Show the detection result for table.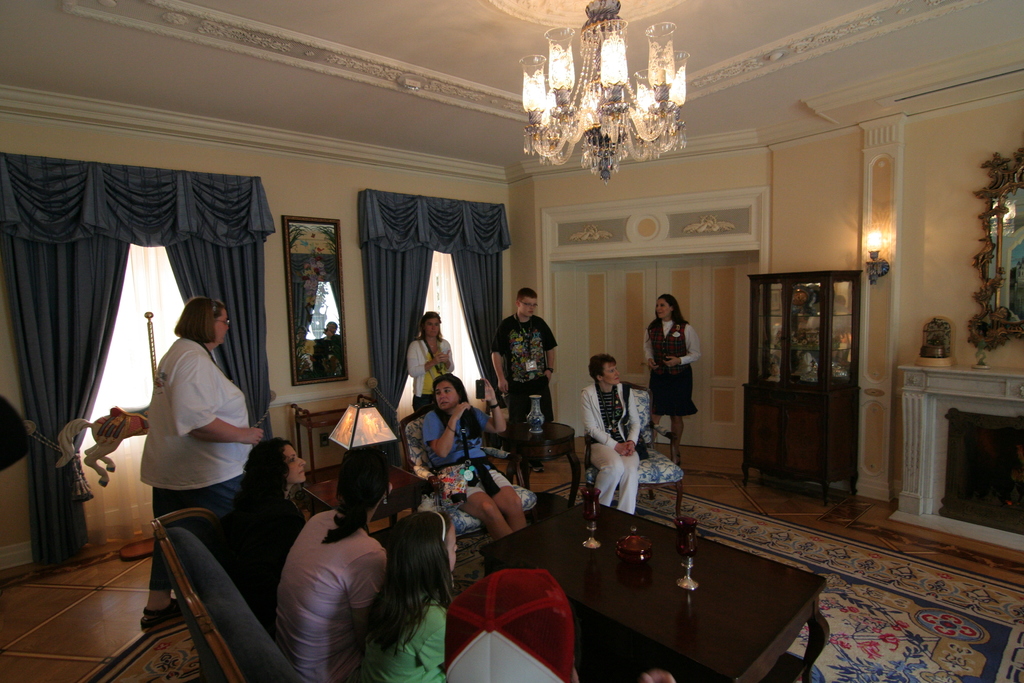
479 498 831 682.
